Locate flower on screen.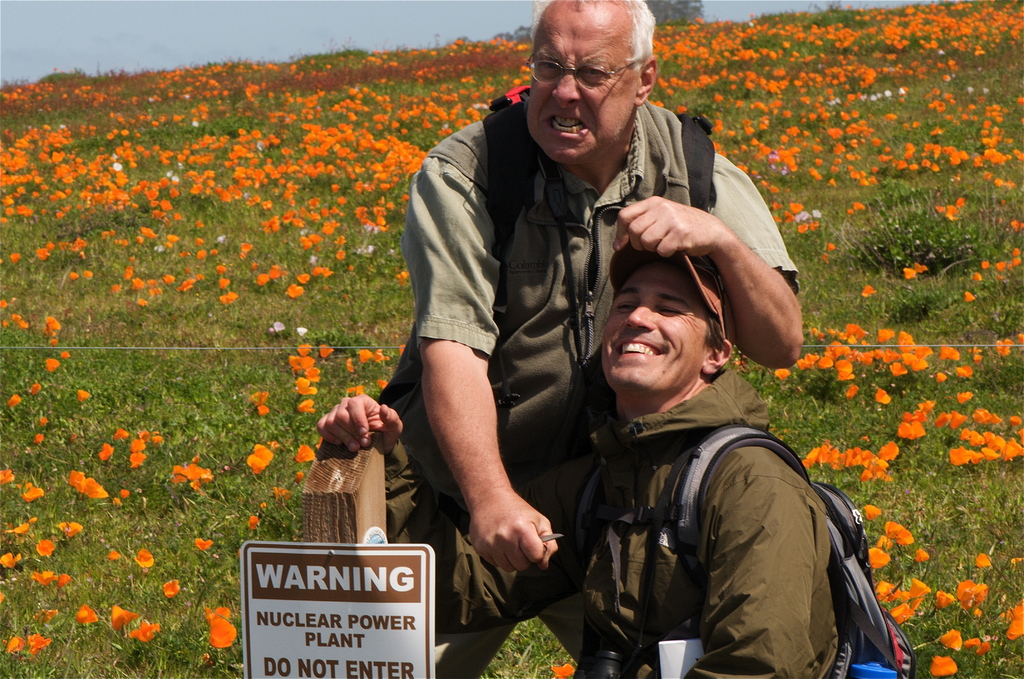
On screen at Rect(858, 281, 879, 302).
